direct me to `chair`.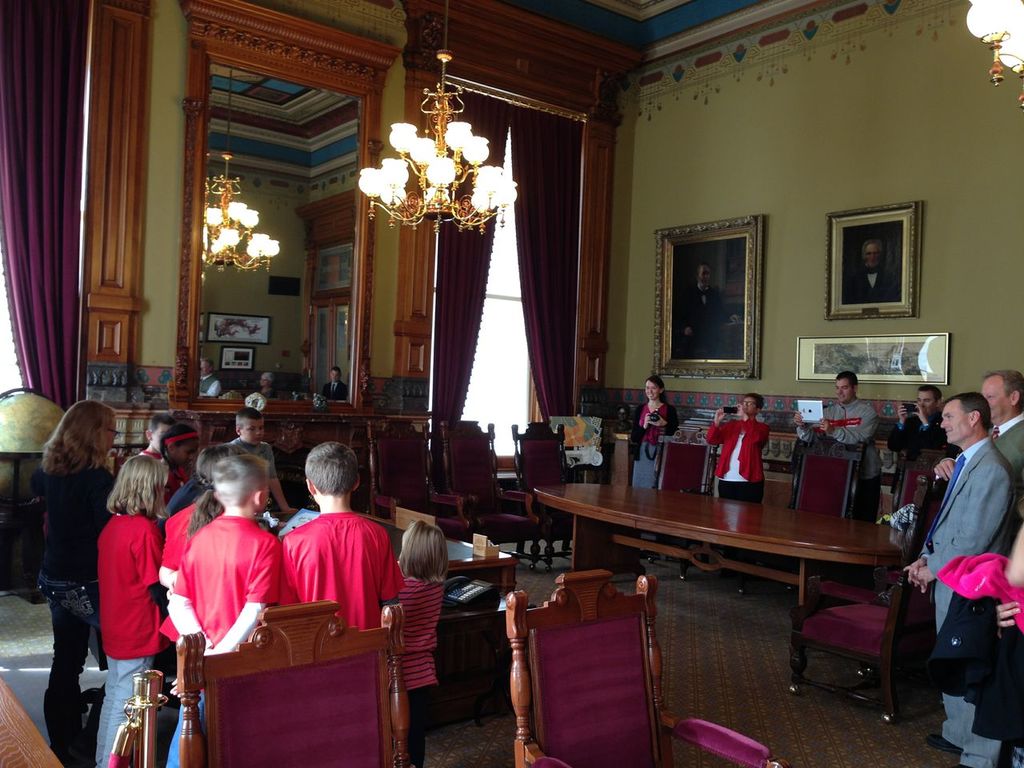
Direction: detection(641, 426, 723, 582).
